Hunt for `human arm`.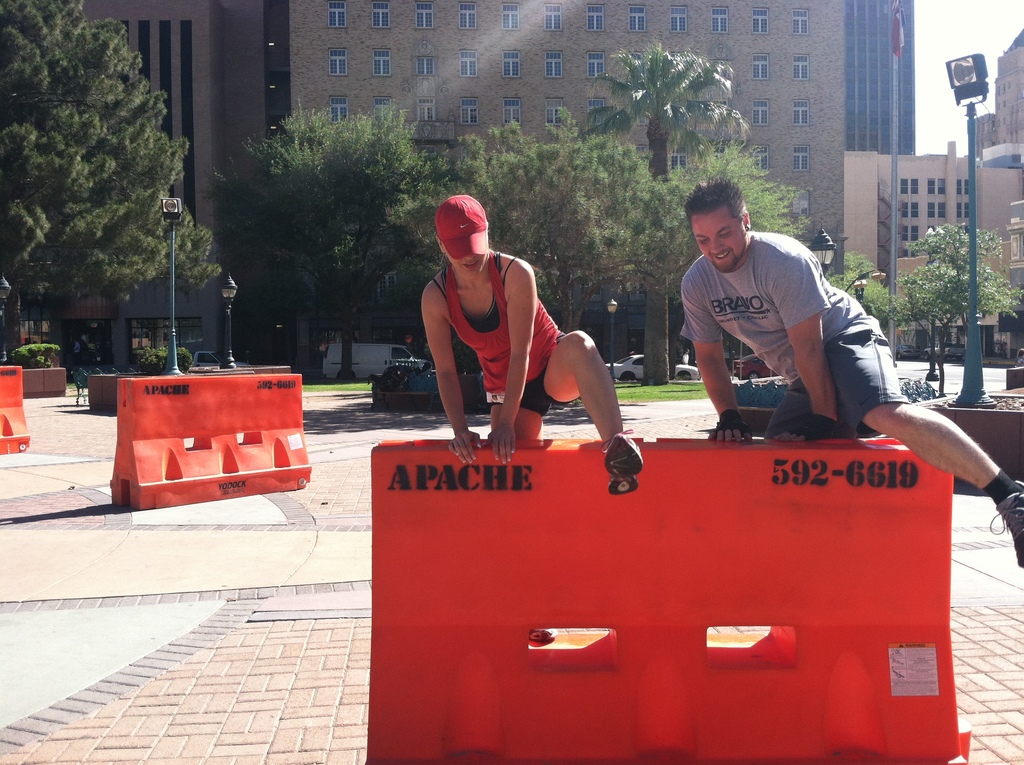
Hunted down at 677,269,755,442.
